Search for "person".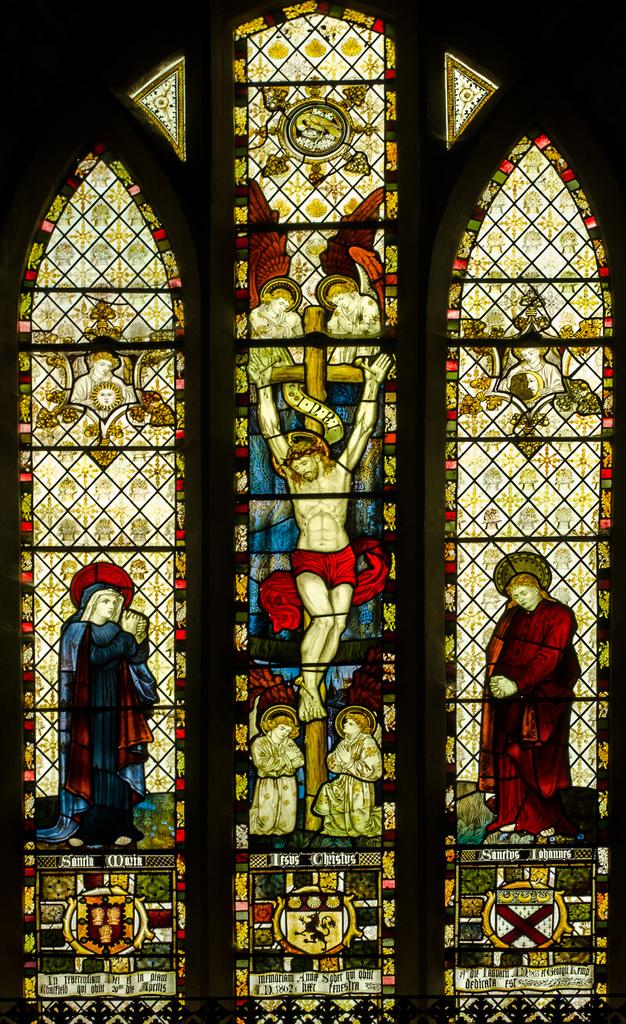
Found at 476:568:581:835.
